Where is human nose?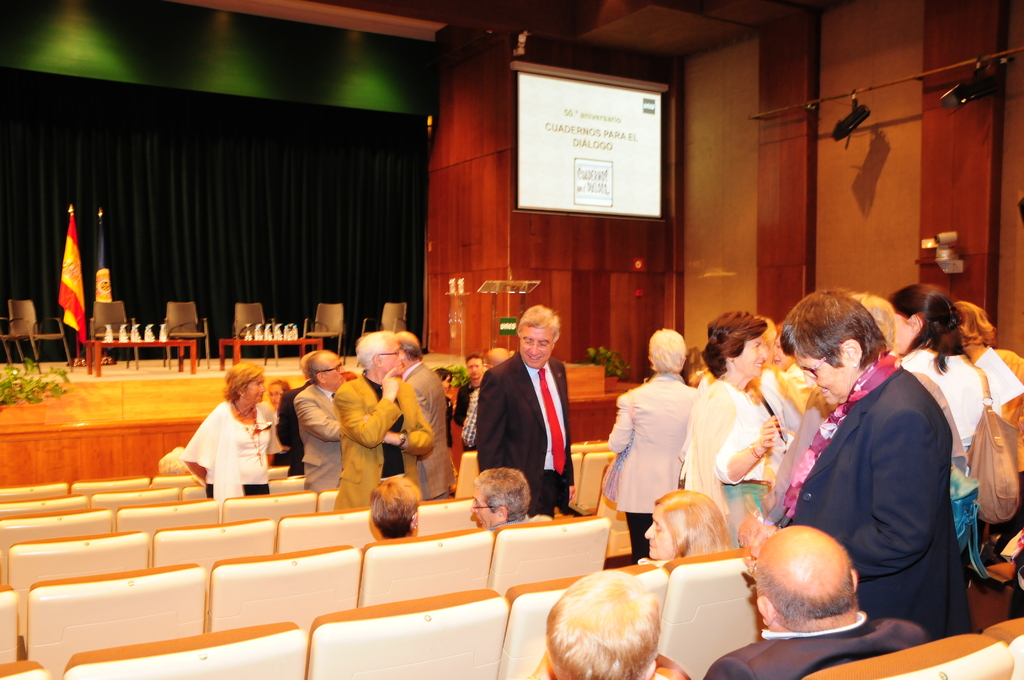
x1=772, y1=348, x2=782, y2=359.
